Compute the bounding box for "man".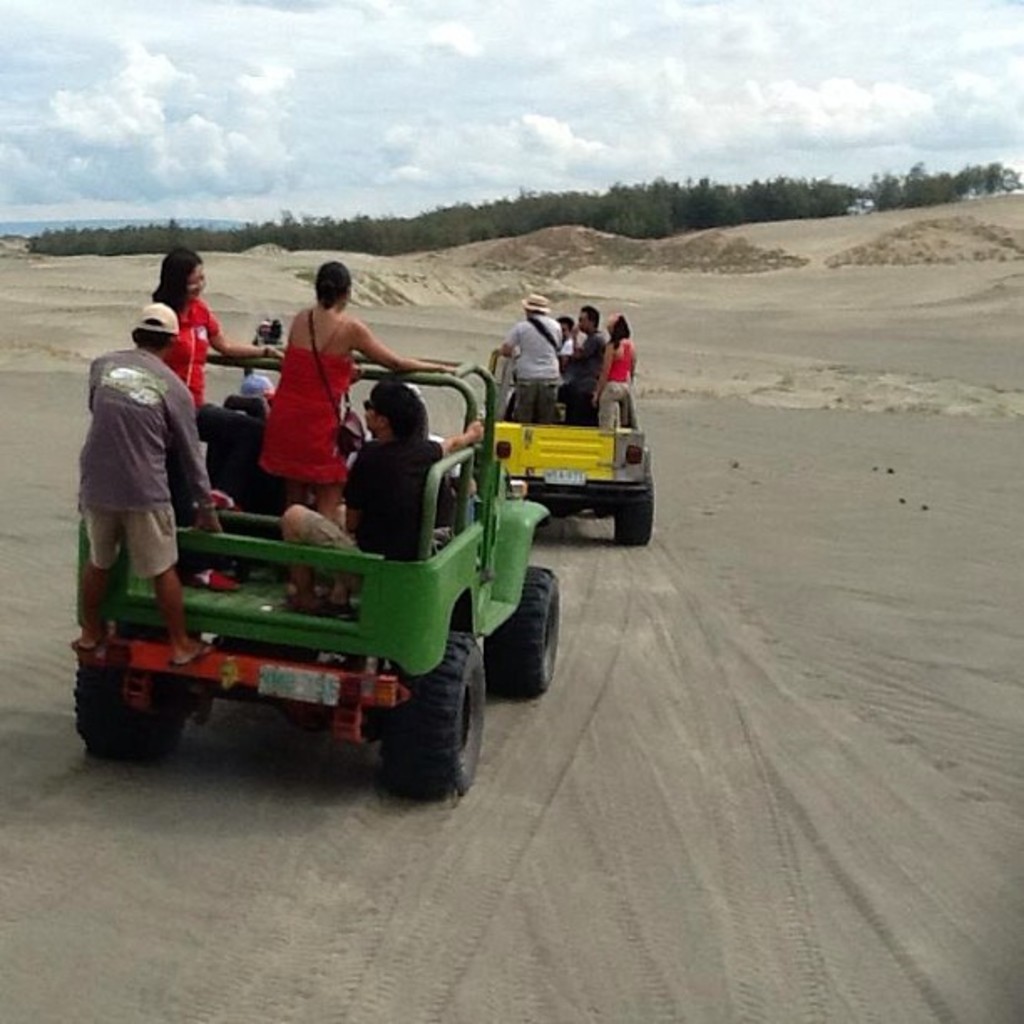
<region>70, 296, 221, 693</region>.
